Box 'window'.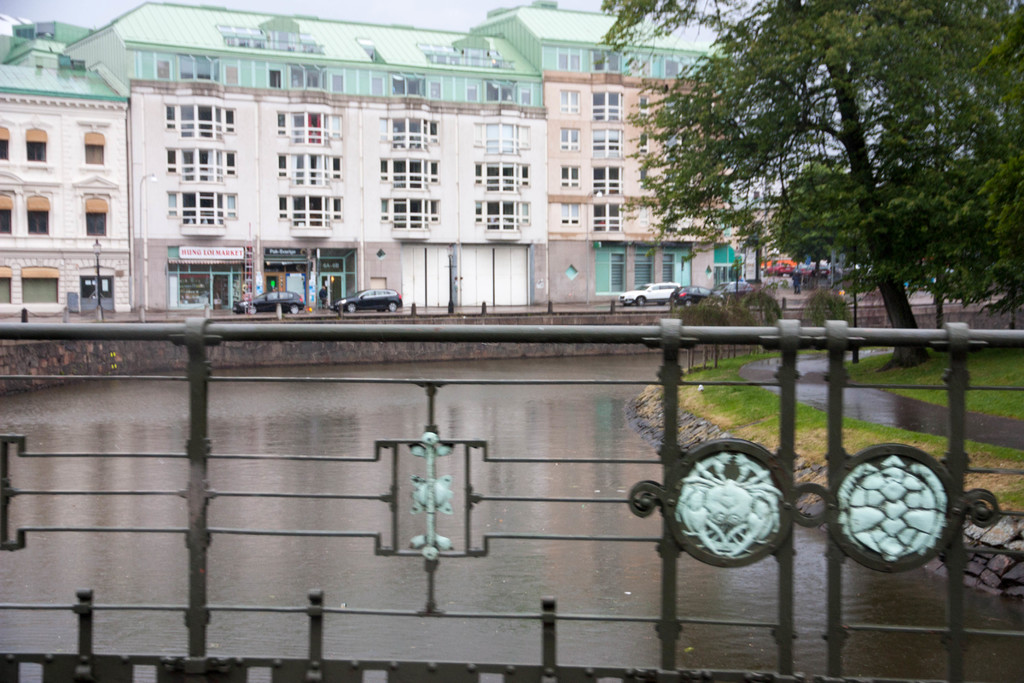
270:69:281:88.
